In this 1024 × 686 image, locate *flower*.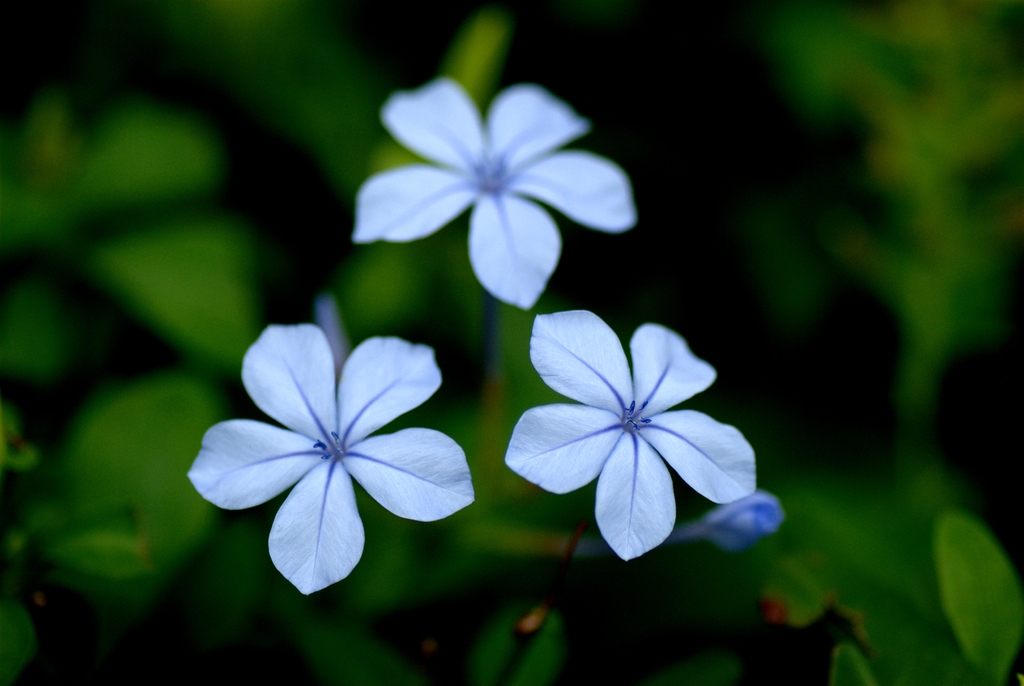
Bounding box: left=378, top=49, right=646, bottom=311.
